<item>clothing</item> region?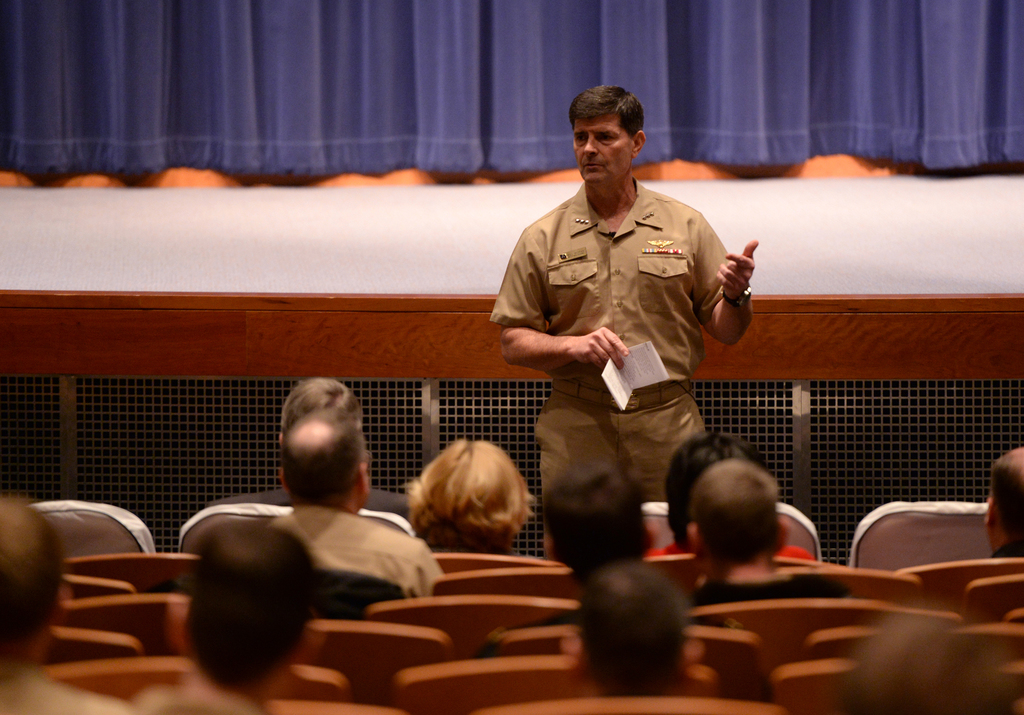
<region>486, 139, 755, 525</region>
